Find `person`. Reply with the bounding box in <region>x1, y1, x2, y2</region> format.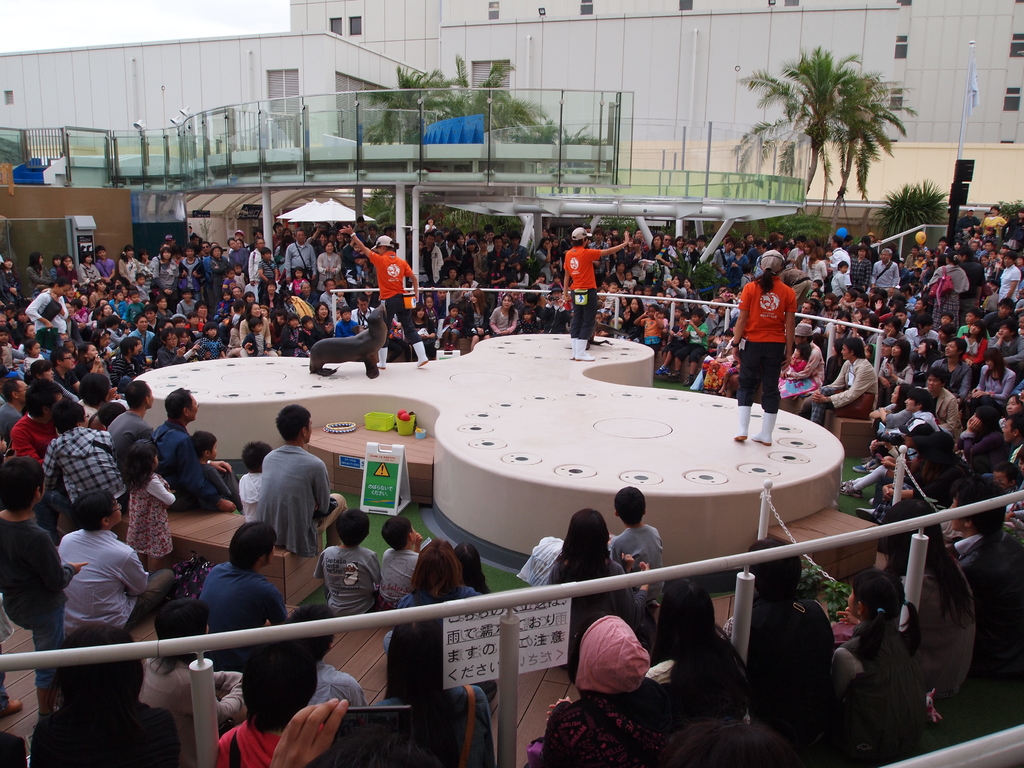
<region>378, 538, 484, 653</region>.
